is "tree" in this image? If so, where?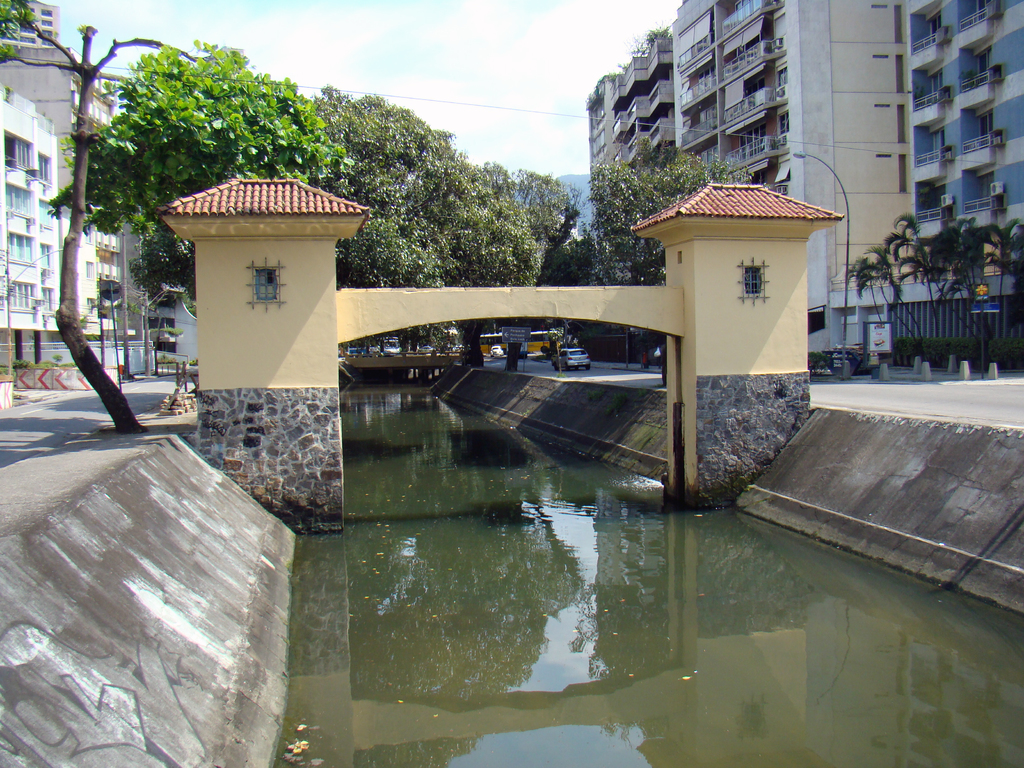
Yes, at x1=993 y1=216 x2=1023 y2=317.
